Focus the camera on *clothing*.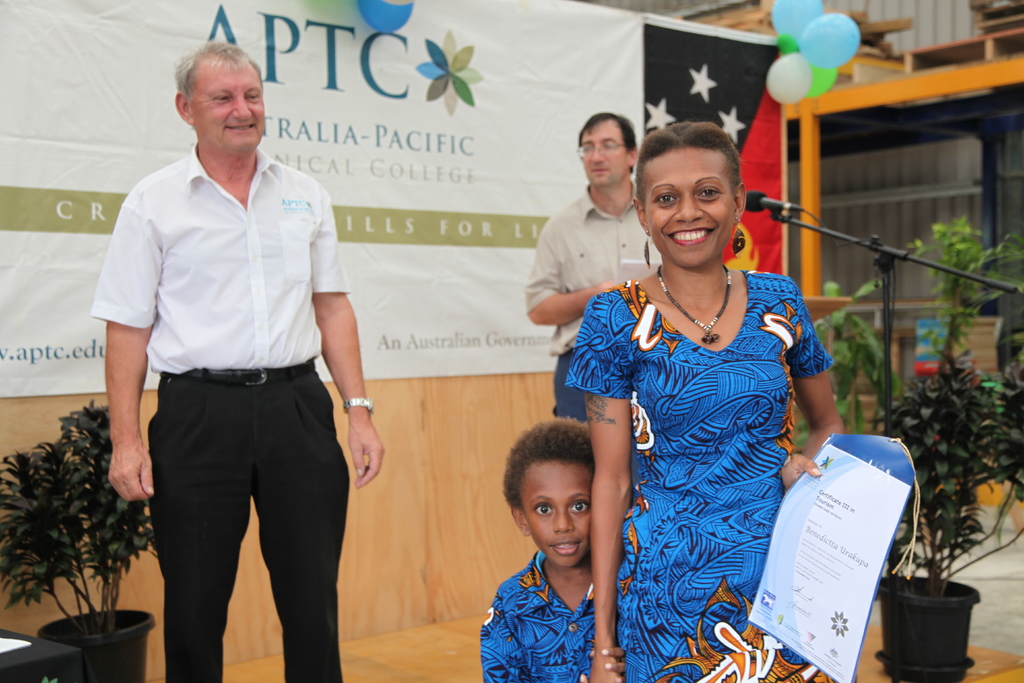
Focus region: 560/265/834/682.
